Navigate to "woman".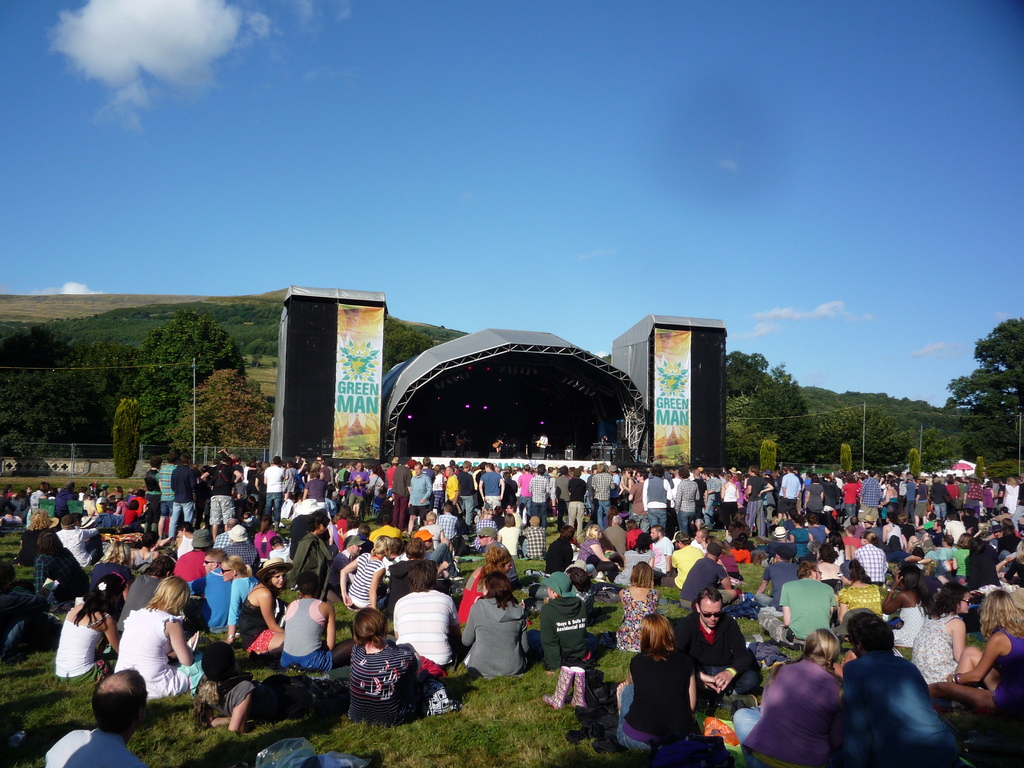
Navigation target: (left=616, top=559, right=661, bottom=654).
